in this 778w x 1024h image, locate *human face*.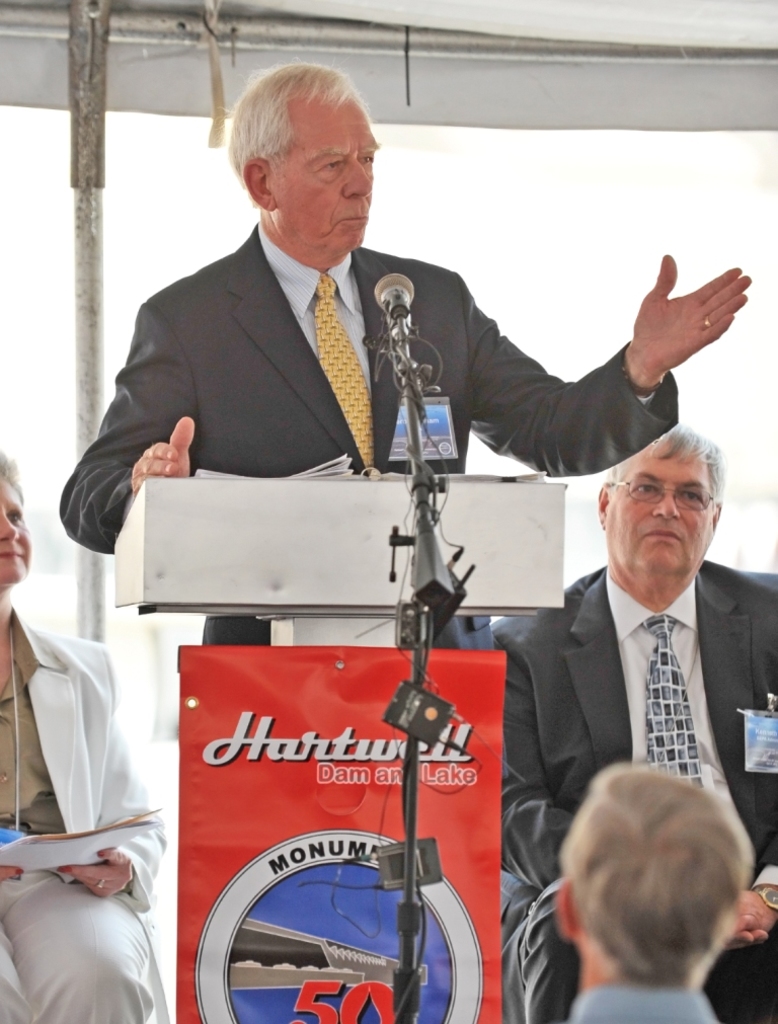
Bounding box: 282 101 378 261.
